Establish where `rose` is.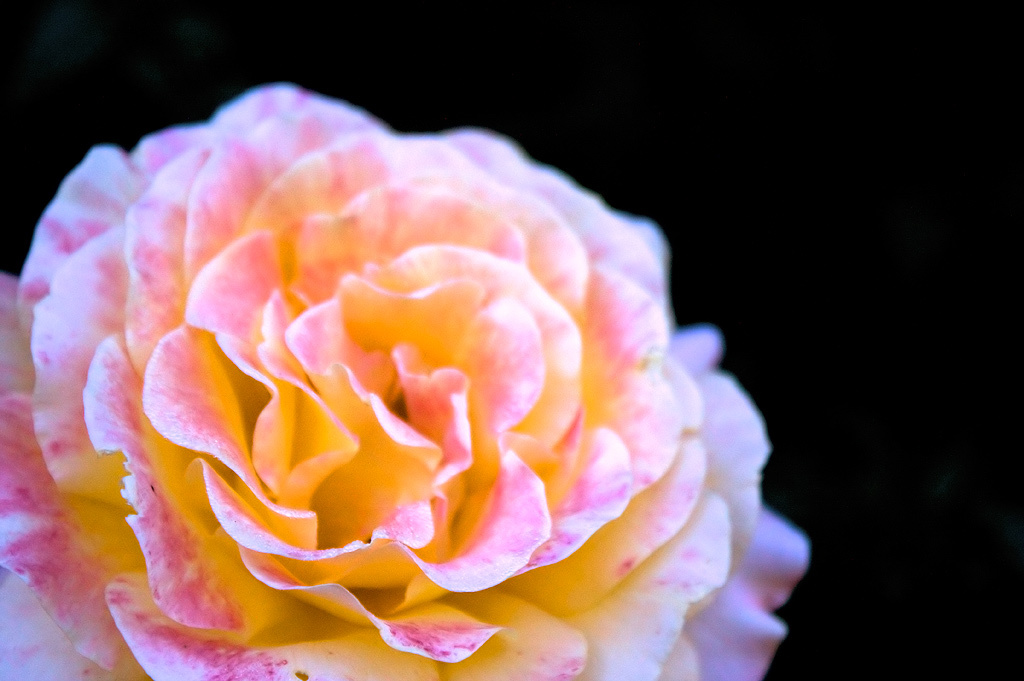
Established at pyautogui.locateOnScreen(1, 82, 811, 680).
